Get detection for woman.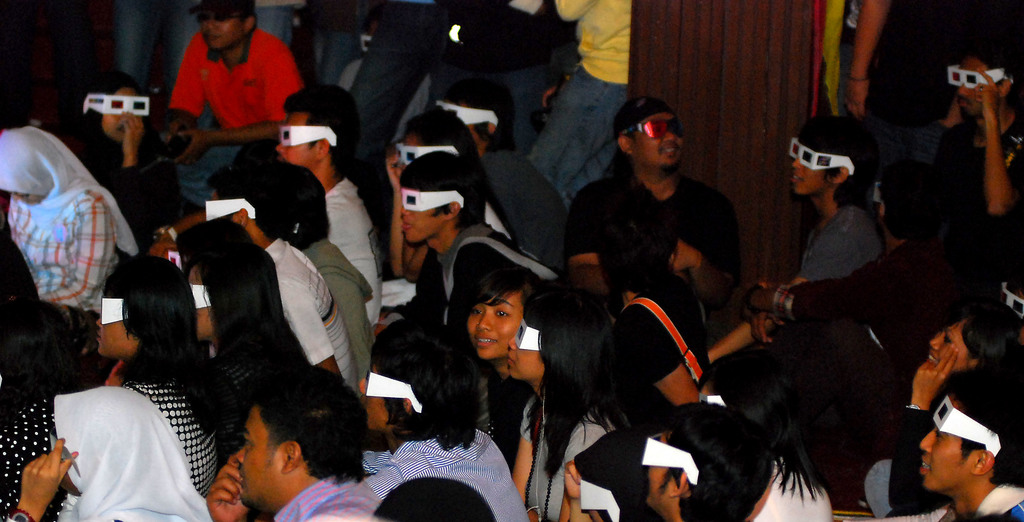
Detection: l=422, t=219, r=529, b=464.
